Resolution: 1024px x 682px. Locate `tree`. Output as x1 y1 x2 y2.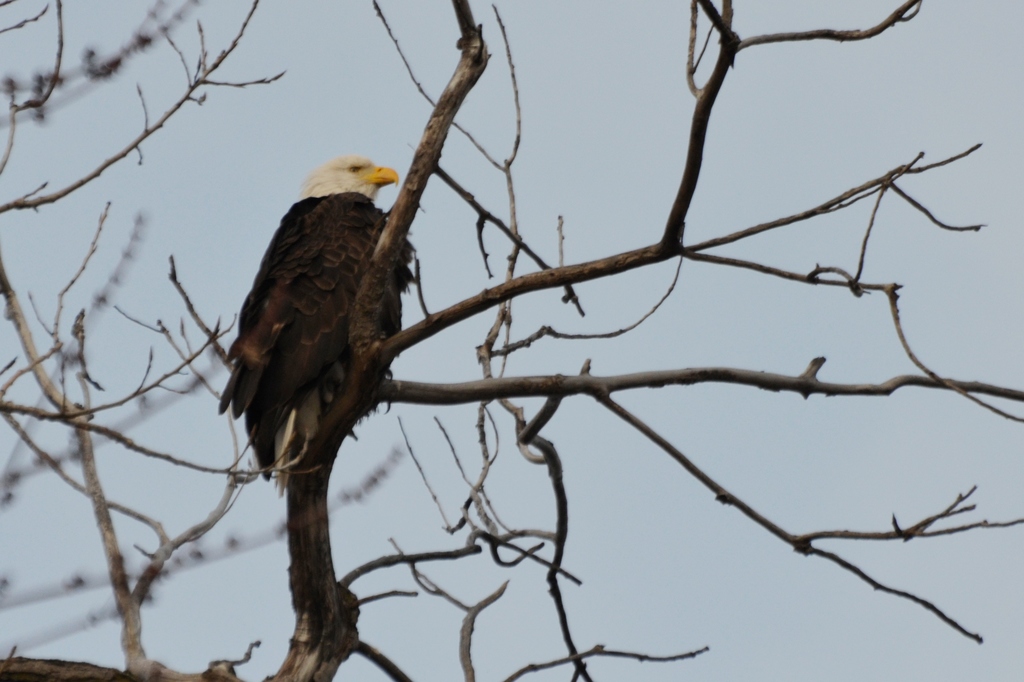
0 0 1023 681.
